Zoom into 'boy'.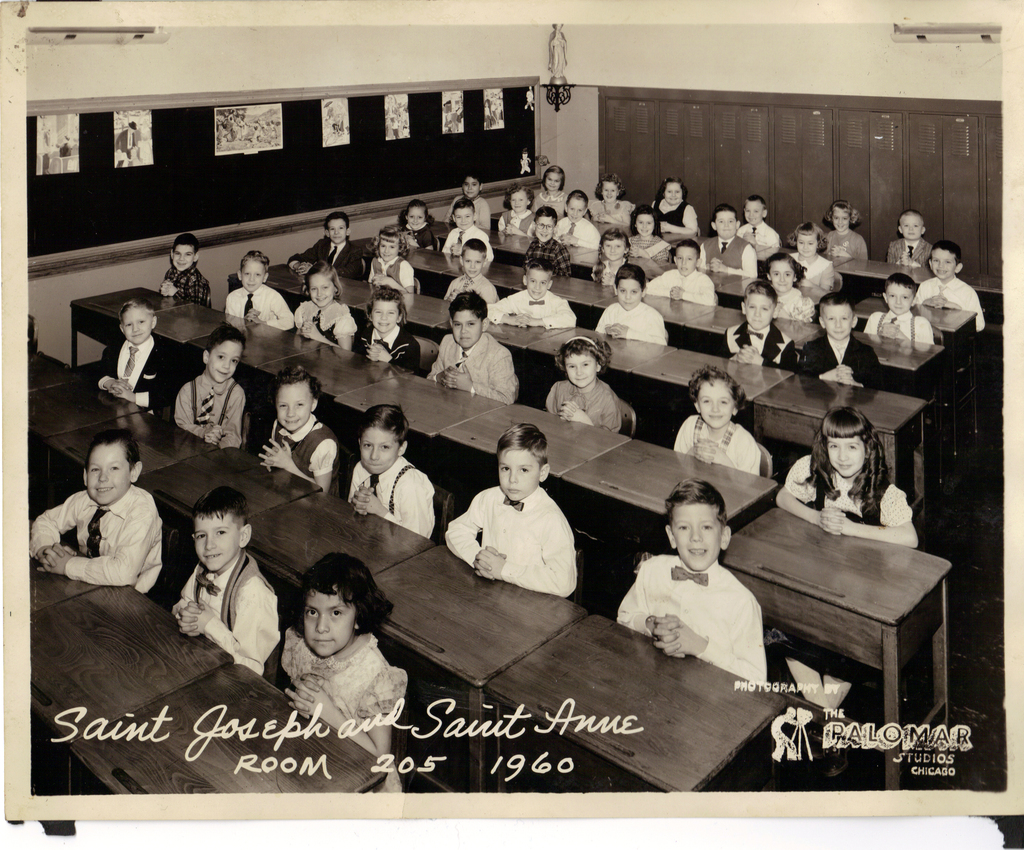
Zoom target: region(449, 171, 489, 233).
